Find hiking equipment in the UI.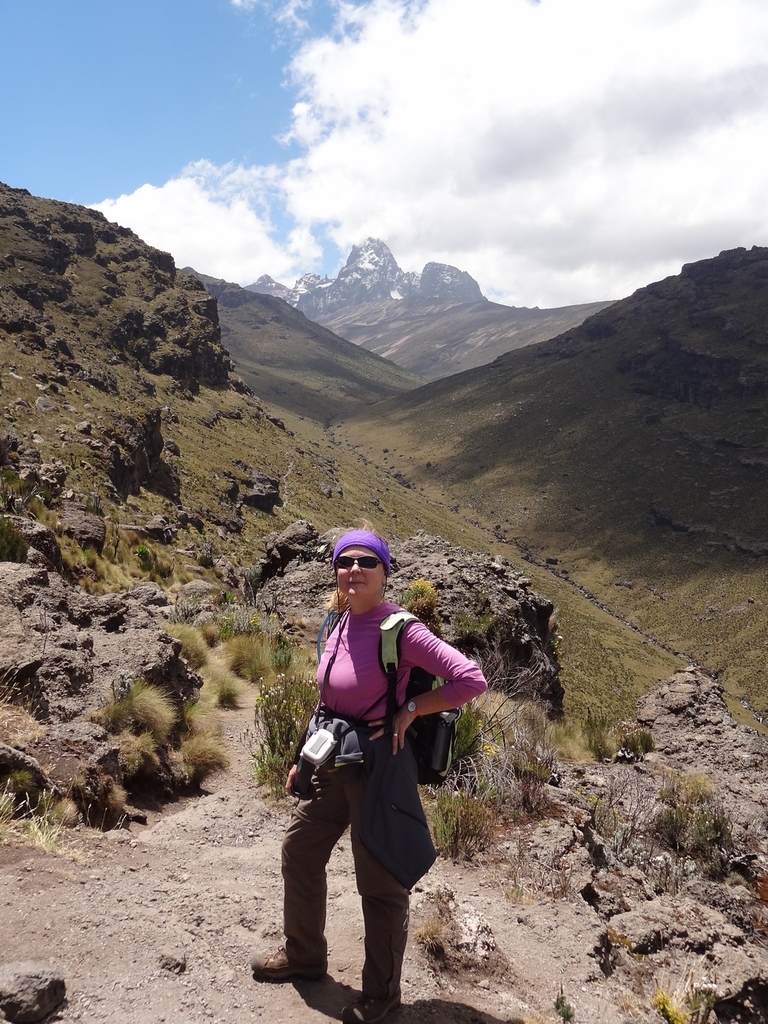
UI element at box(250, 935, 325, 983).
